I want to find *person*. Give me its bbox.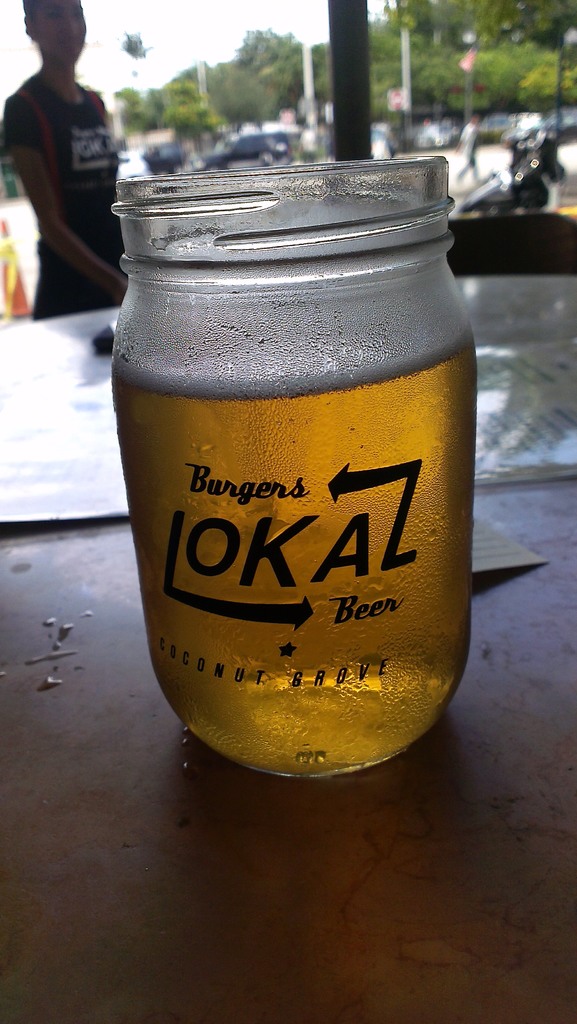
(x1=454, y1=113, x2=480, y2=188).
